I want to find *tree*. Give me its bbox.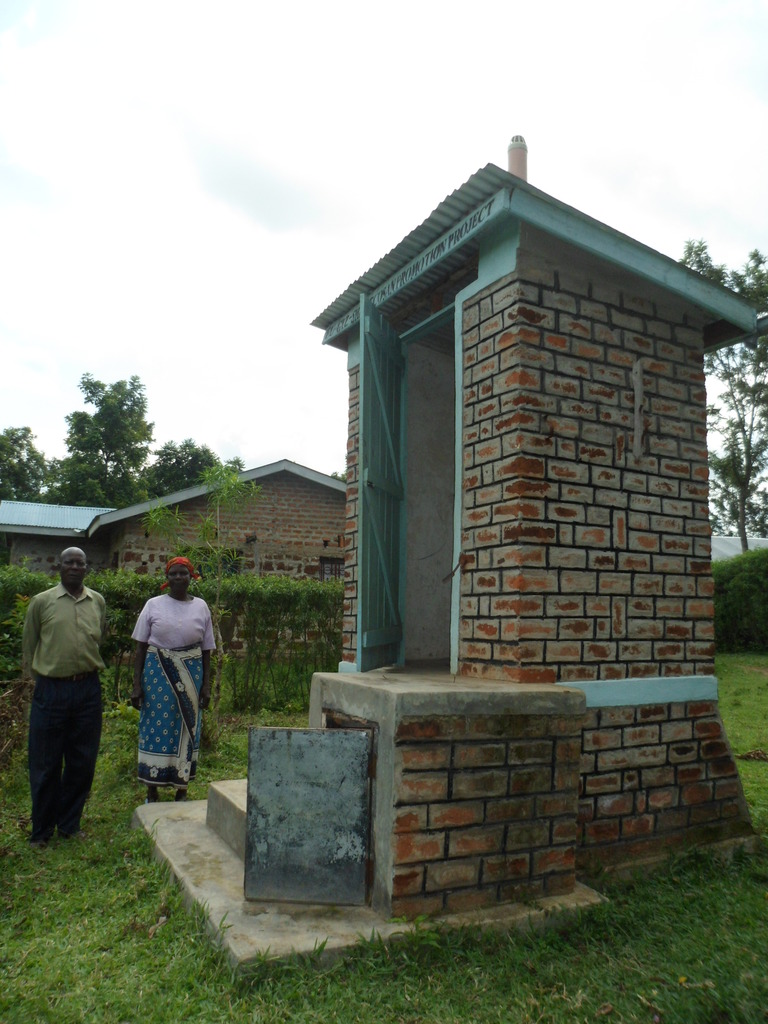
x1=674 y1=239 x2=767 y2=552.
